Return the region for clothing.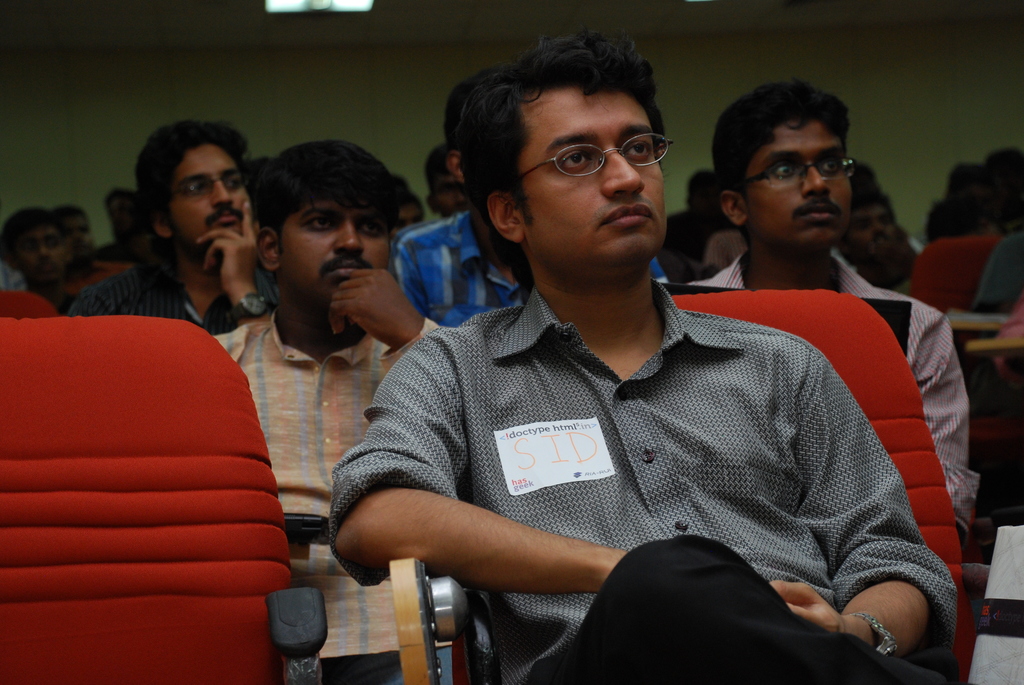
x1=668 y1=244 x2=987 y2=572.
